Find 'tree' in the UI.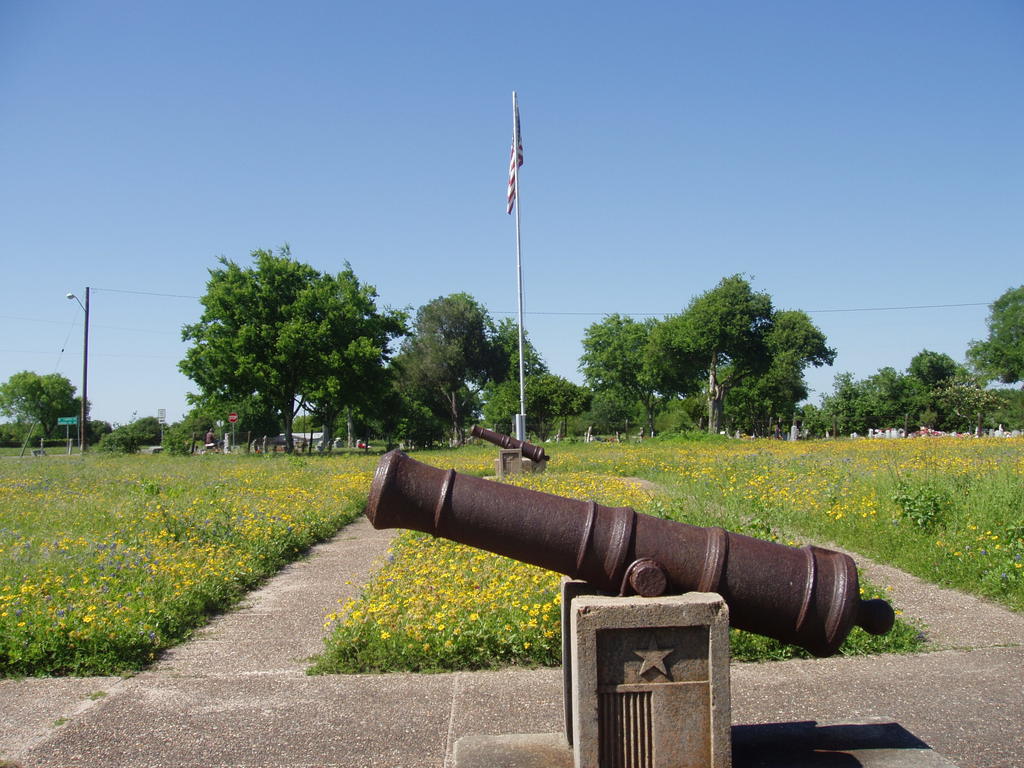
UI element at rect(476, 316, 555, 392).
